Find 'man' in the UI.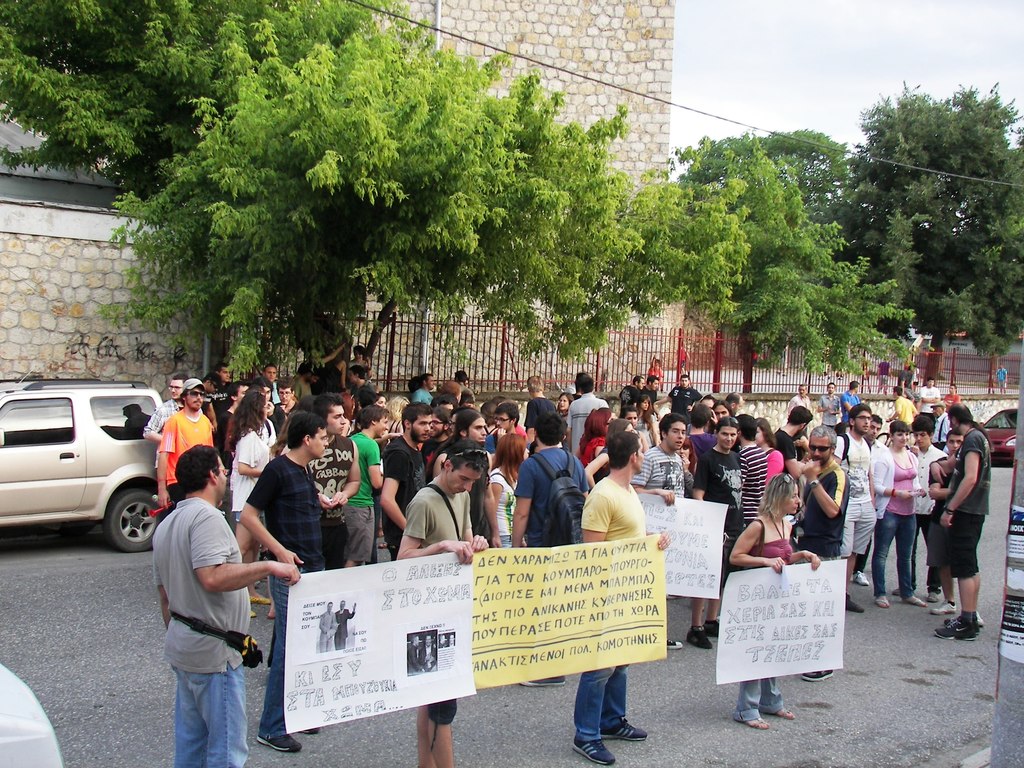
UI element at [932, 404, 990, 639].
